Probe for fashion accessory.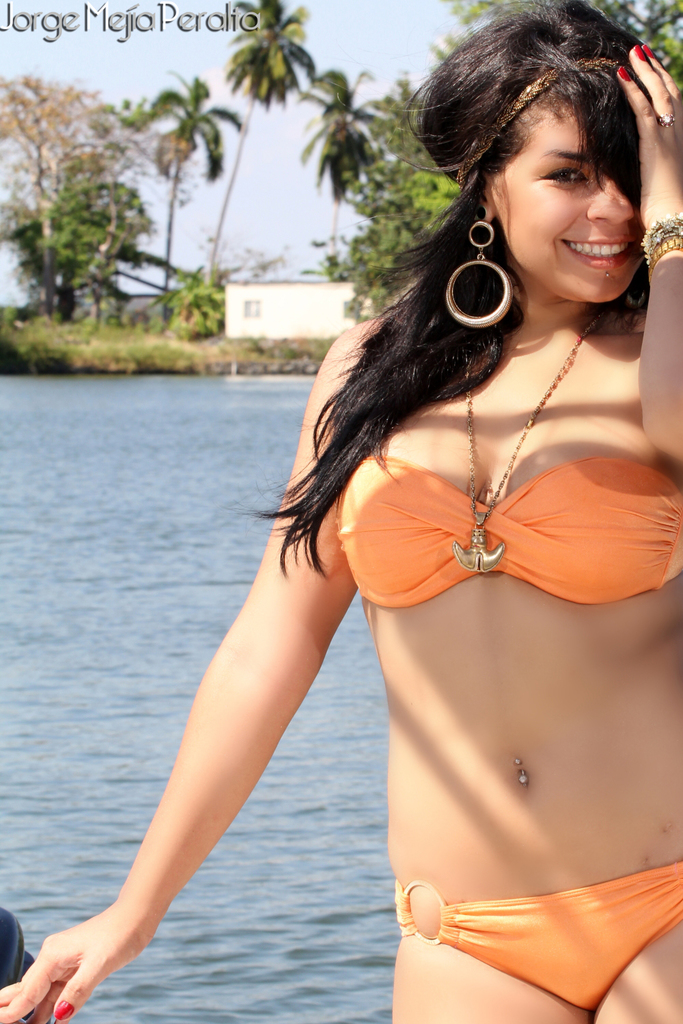
Probe result: box(639, 216, 682, 272).
